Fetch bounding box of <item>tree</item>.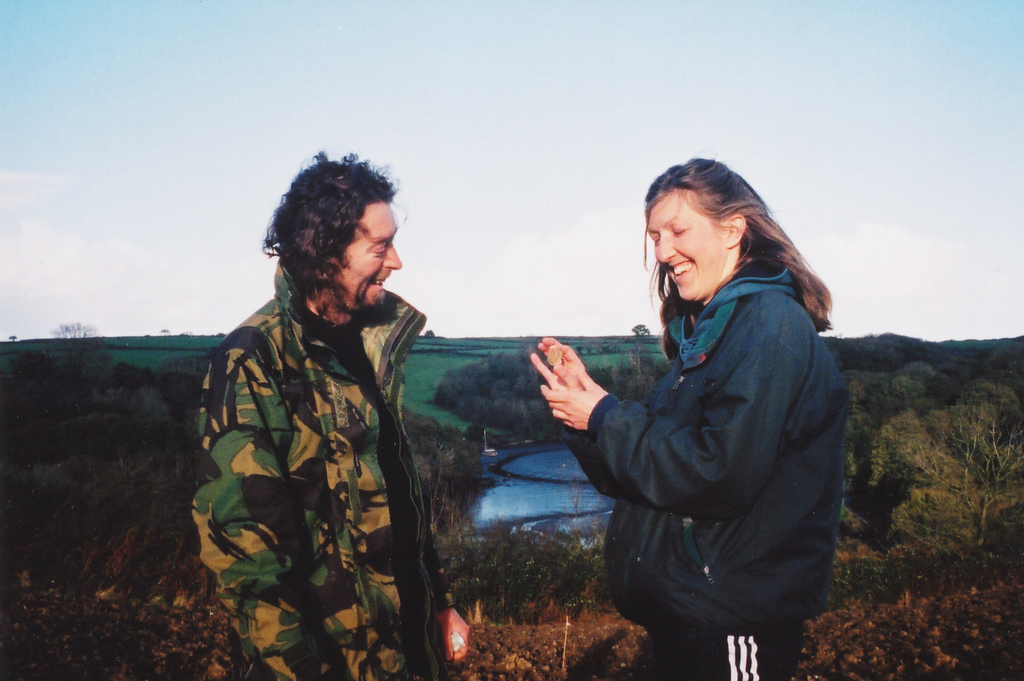
Bbox: (106,359,156,405).
